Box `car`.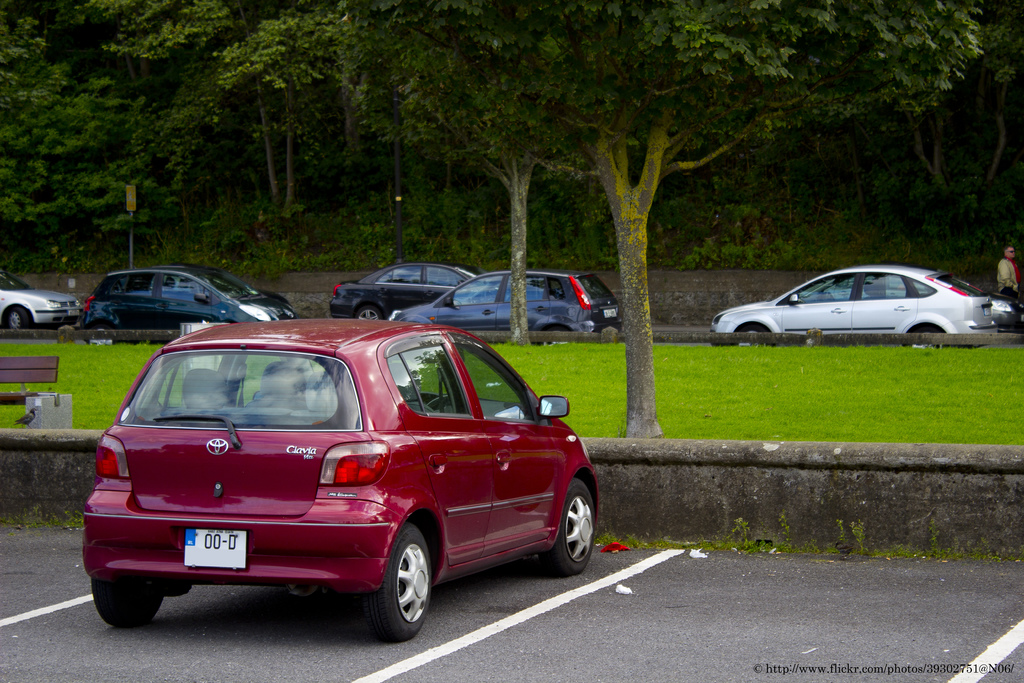
x1=831, y1=266, x2=1023, y2=333.
